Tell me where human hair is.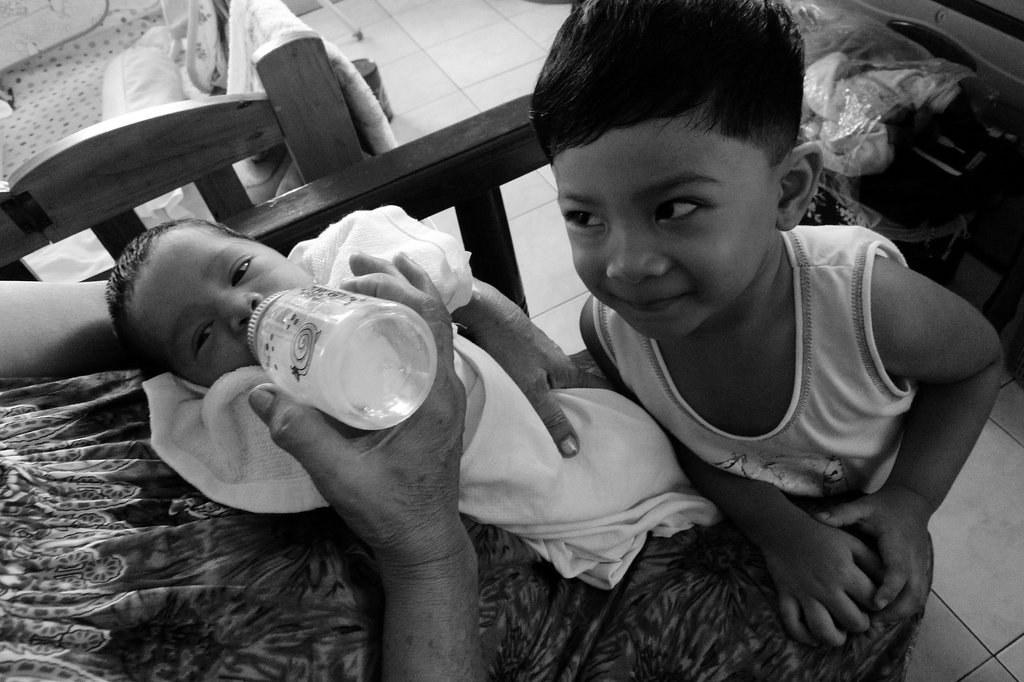
human hair is at [x1=536, y1=19, x2=819, y2=211].
